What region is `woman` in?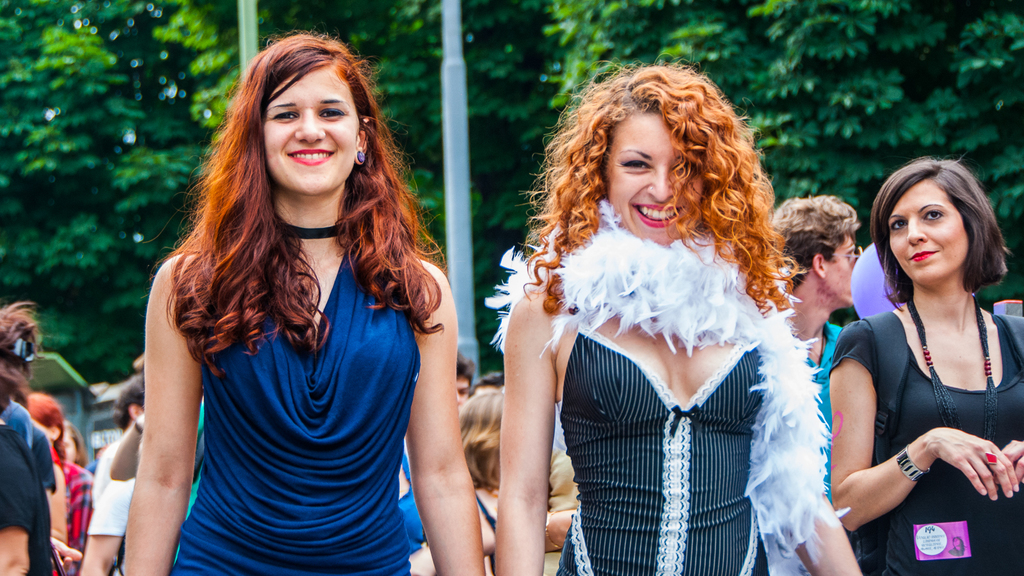
[x1=118, y1=35, x2=488, y2=575].
